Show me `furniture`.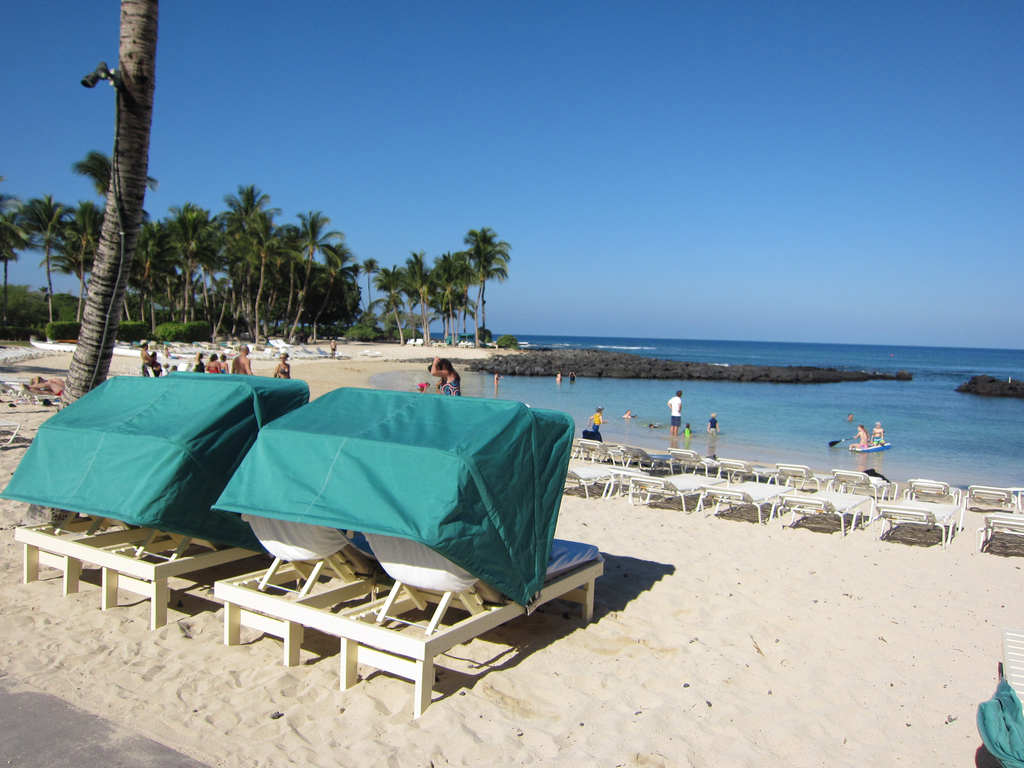
`furniture` is here: <region>212, 385, 604, 716</region>.
